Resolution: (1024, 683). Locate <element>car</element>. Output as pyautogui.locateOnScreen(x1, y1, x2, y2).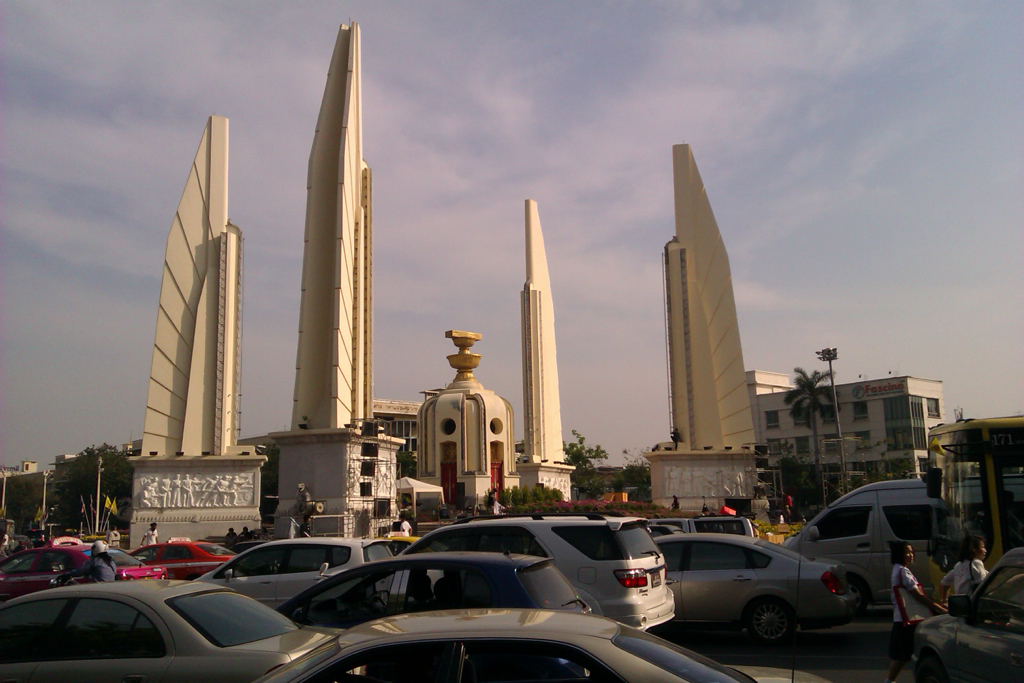
pyautogui.locateOnScreen(0, 534, 176, 592).
